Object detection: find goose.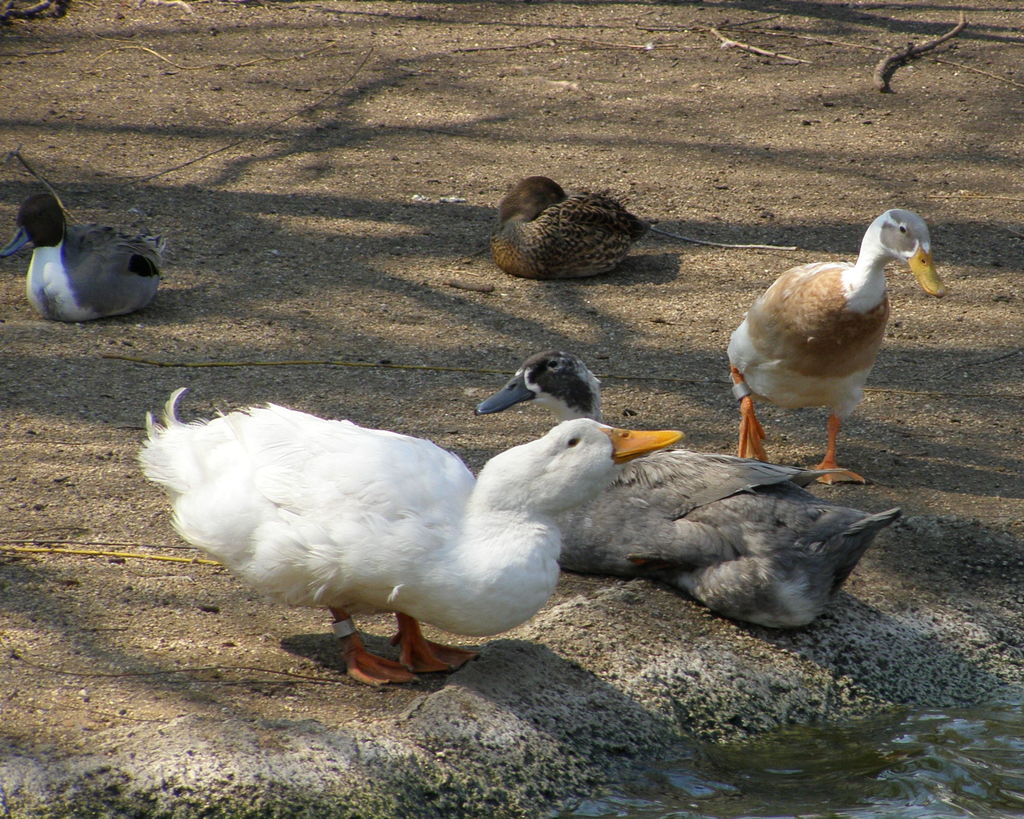
bbox(472, 353, 900, 623).
